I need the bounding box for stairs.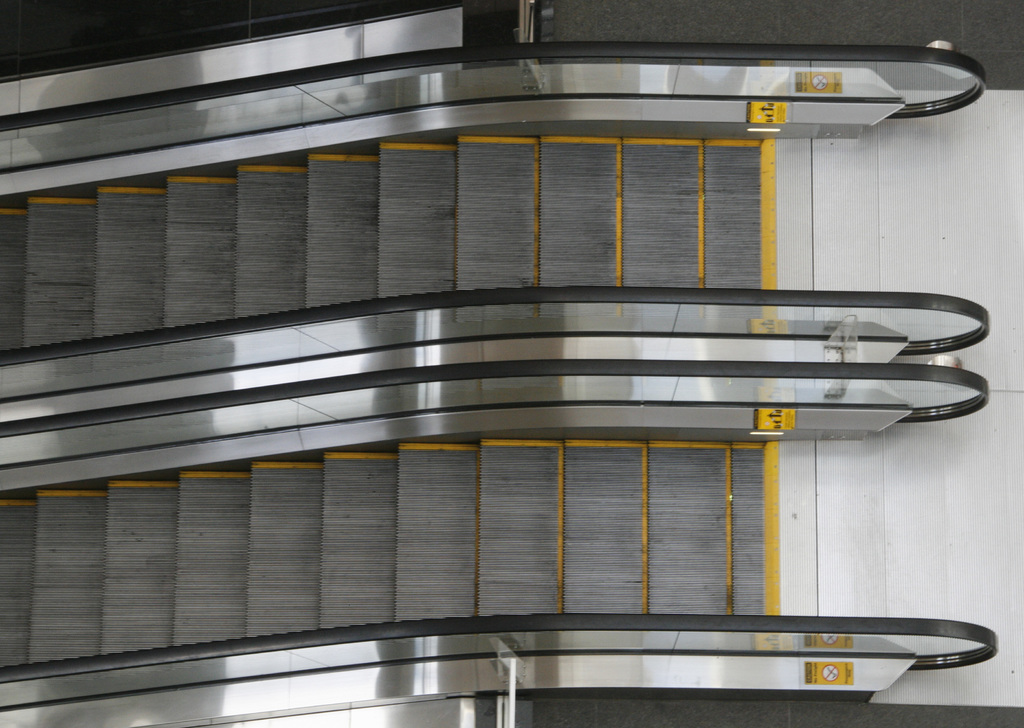
Here it is: region(0, 433, 819, 692).
